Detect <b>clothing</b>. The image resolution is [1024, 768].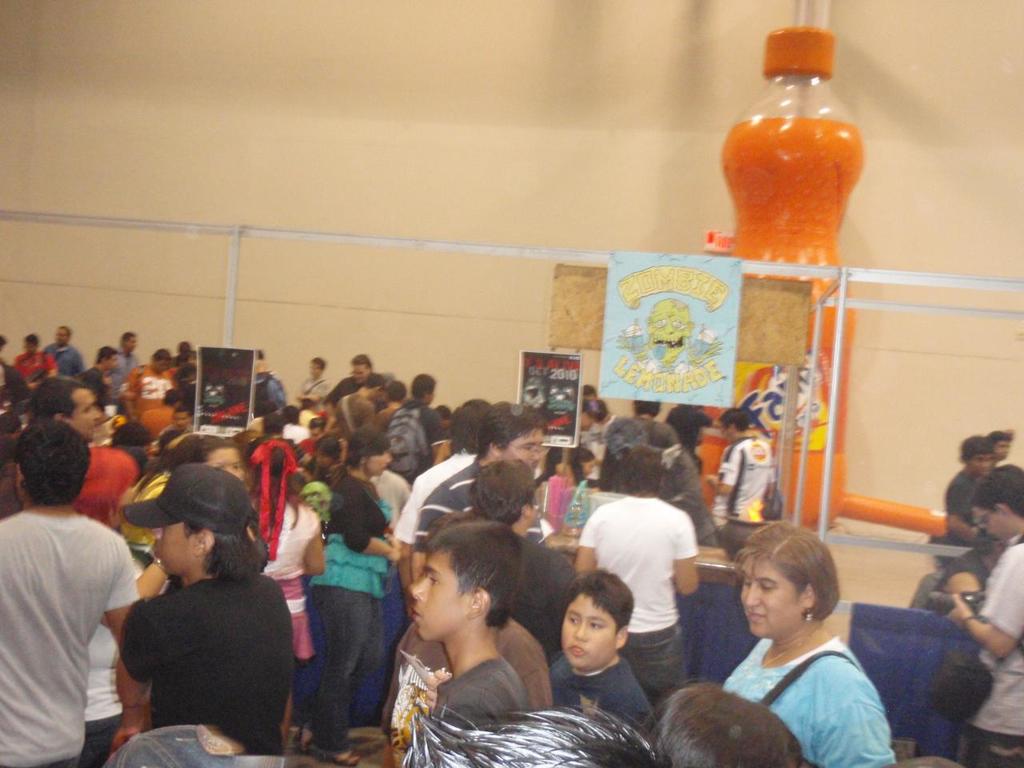
141/406/170/435.
